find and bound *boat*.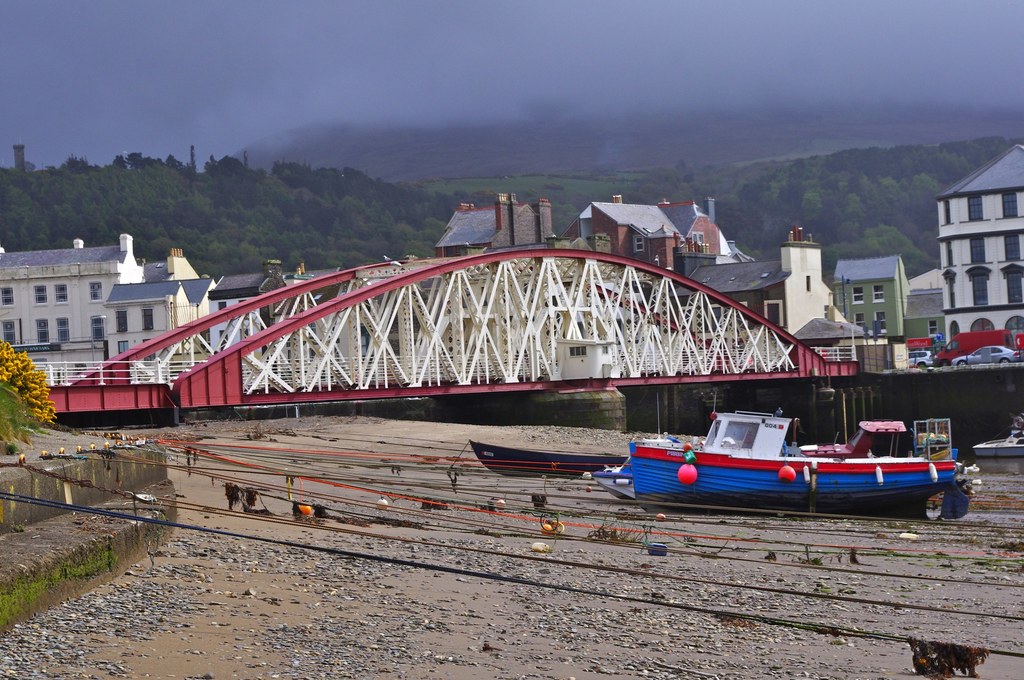
Bound: (805, 411, 910, 450).
